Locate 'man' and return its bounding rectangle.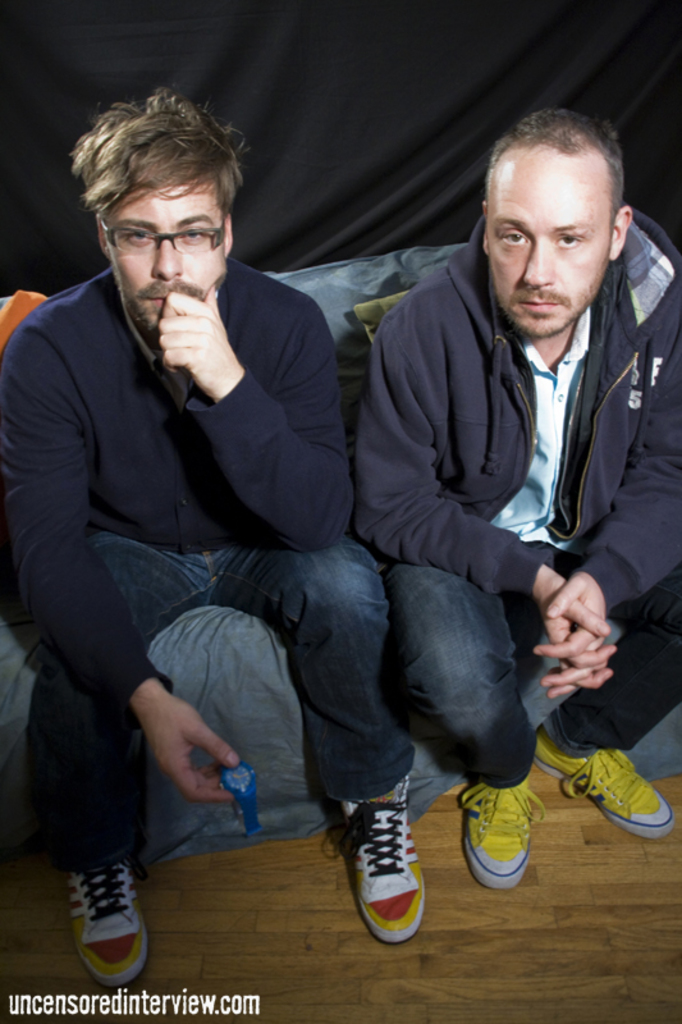
Rect(271, 104, 662, 905).
